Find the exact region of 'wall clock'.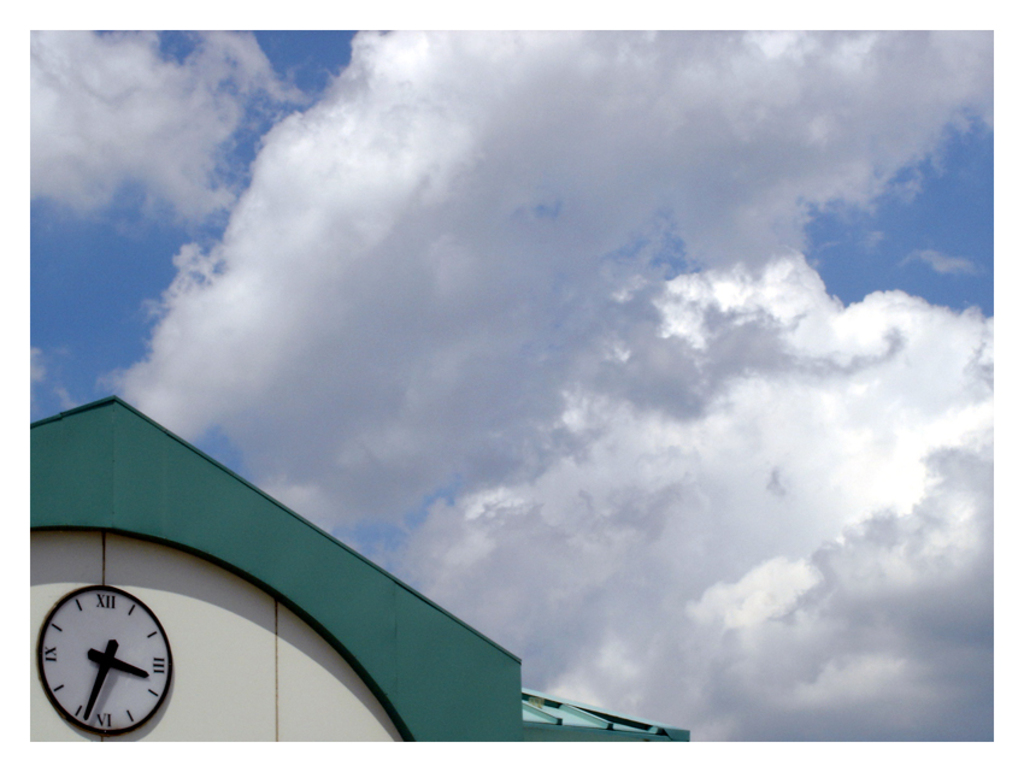
Exact region: select_region(25, 588, 167, 746).
